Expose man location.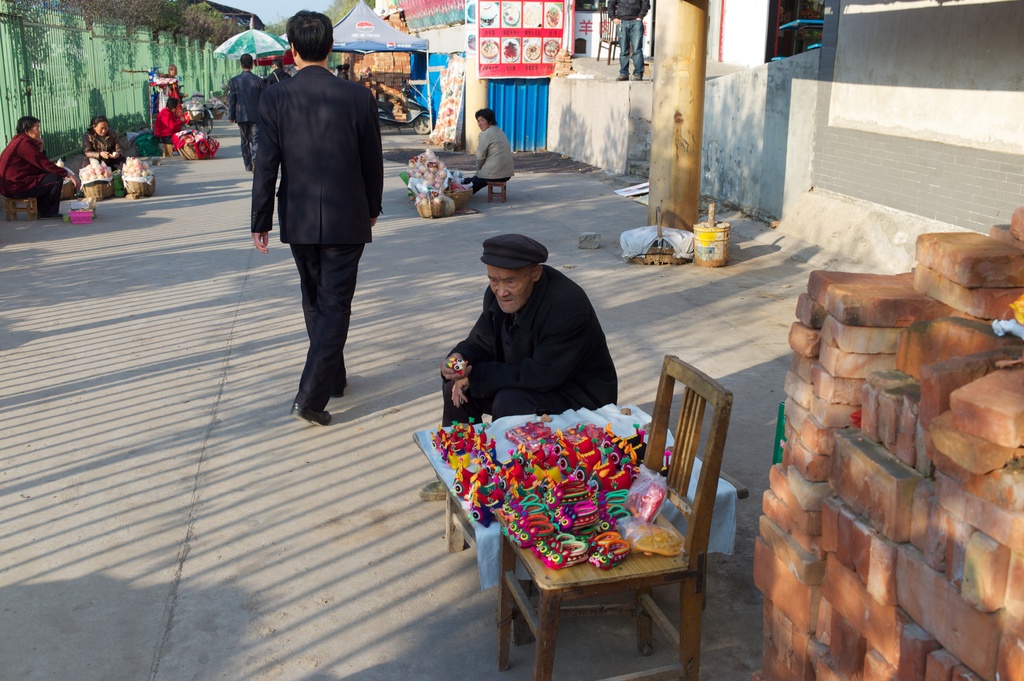
Exposed at (268, 56, 289, 83).
